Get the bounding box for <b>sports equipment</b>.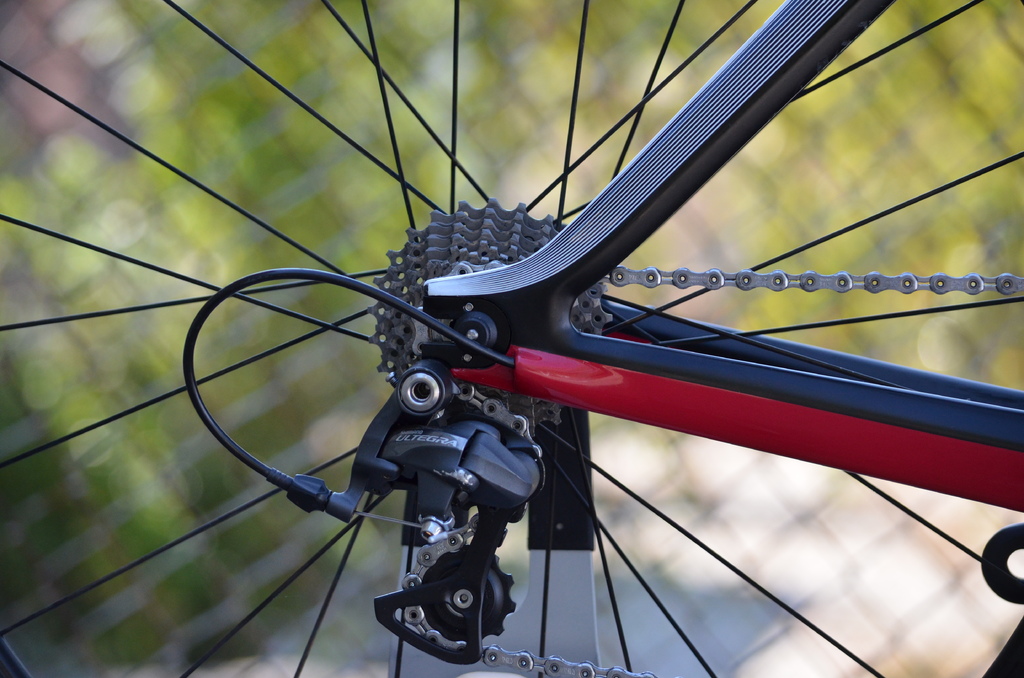
0:1:1023:677.
